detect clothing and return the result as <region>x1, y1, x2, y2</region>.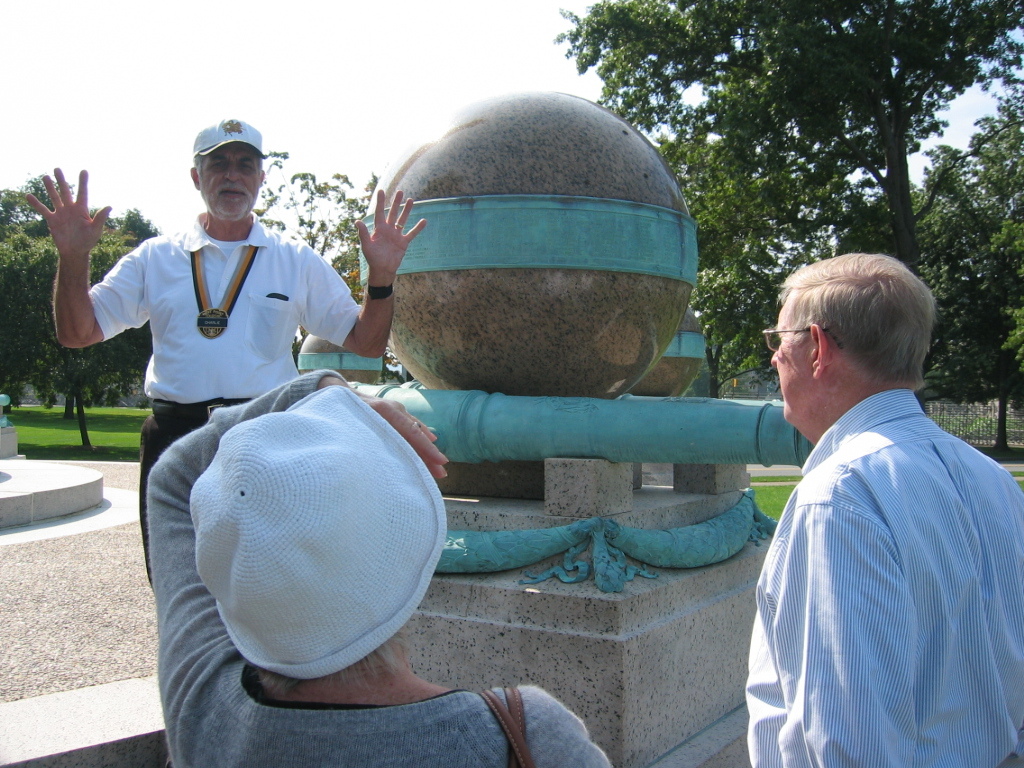
<region>143, 370, 614, 767</region>.
